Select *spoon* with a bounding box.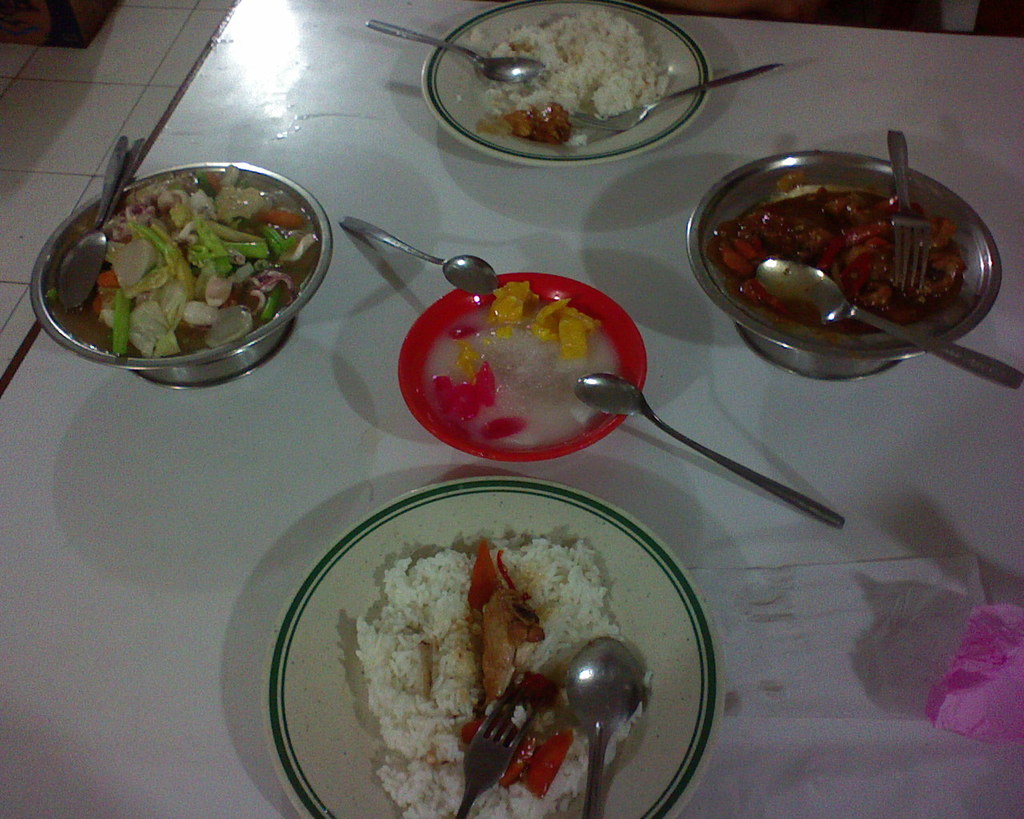
crop(339, 214, 498, 296).
